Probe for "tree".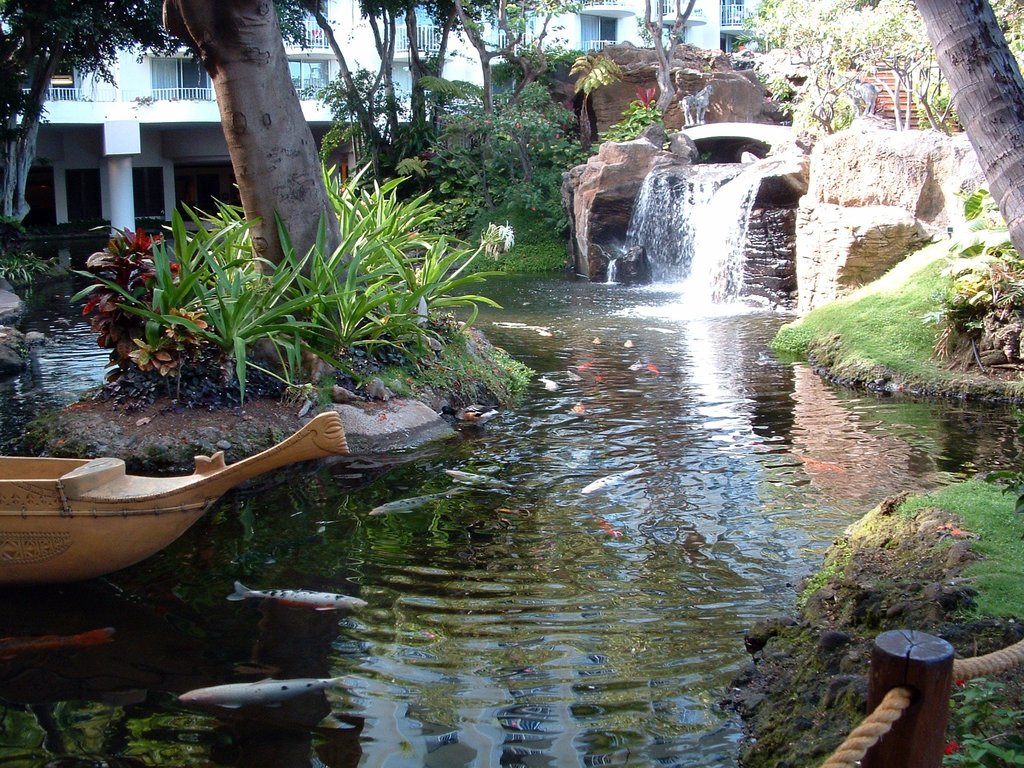
Probe result: BBox(0, 0, 313, 238).
